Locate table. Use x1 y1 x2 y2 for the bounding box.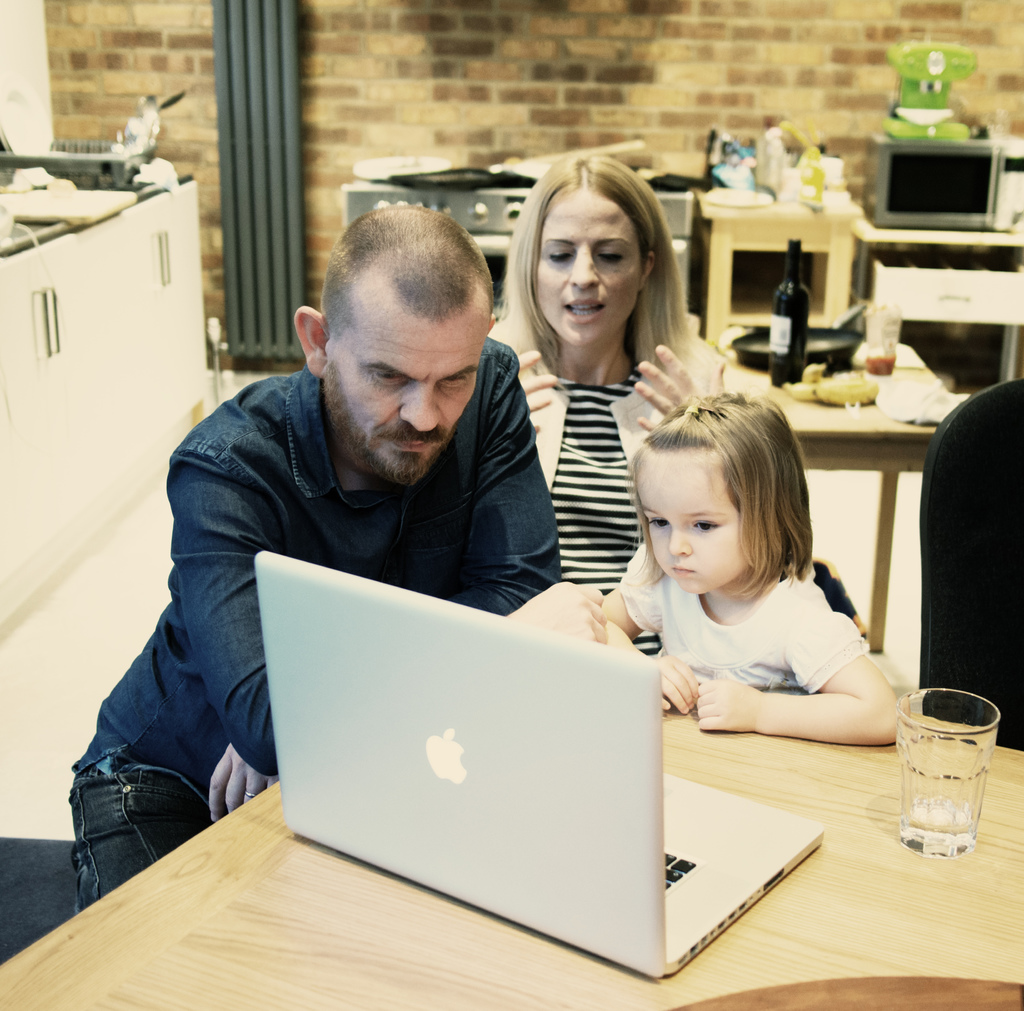
0 135 198 786.
